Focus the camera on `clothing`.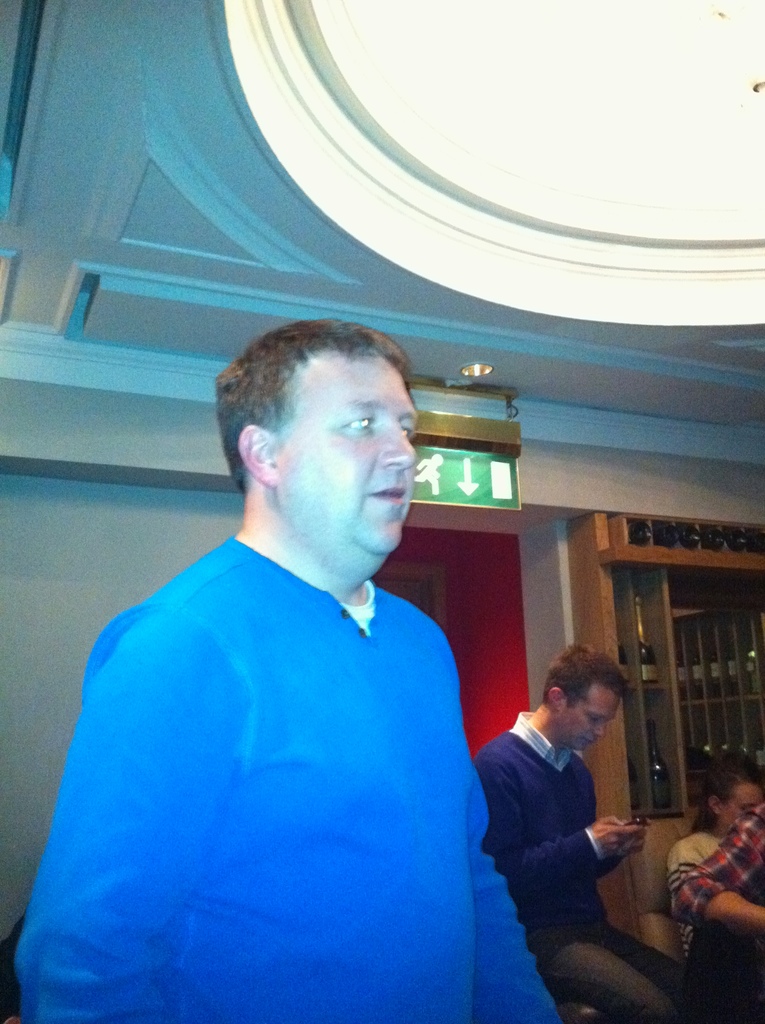
Focus region: rect(479, 697, 753, 1012).
